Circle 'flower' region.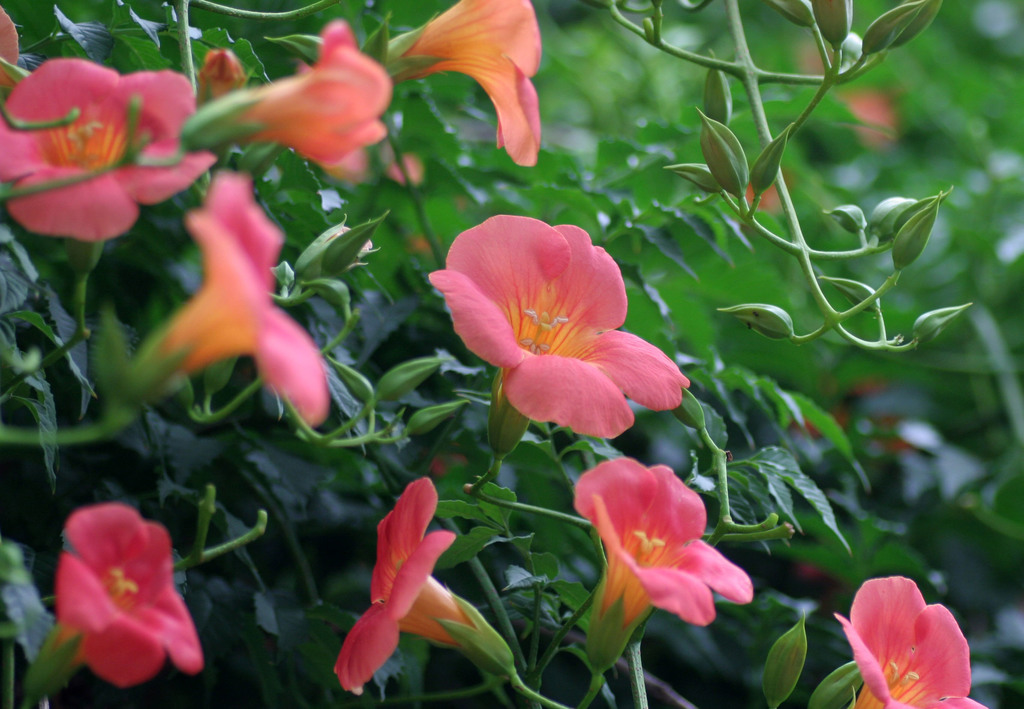
Region: left=569, top=454, right=754, bottom=674.
